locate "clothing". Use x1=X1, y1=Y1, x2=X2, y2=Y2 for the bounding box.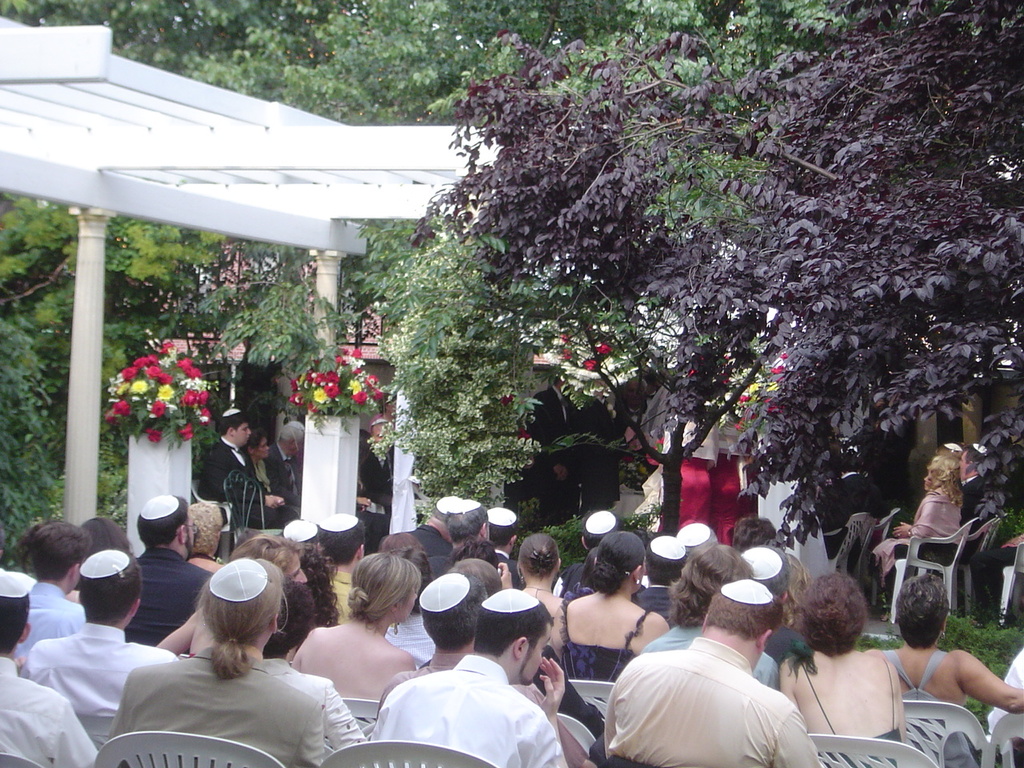
x1=646, y1=622, x2=789, y2=692.
